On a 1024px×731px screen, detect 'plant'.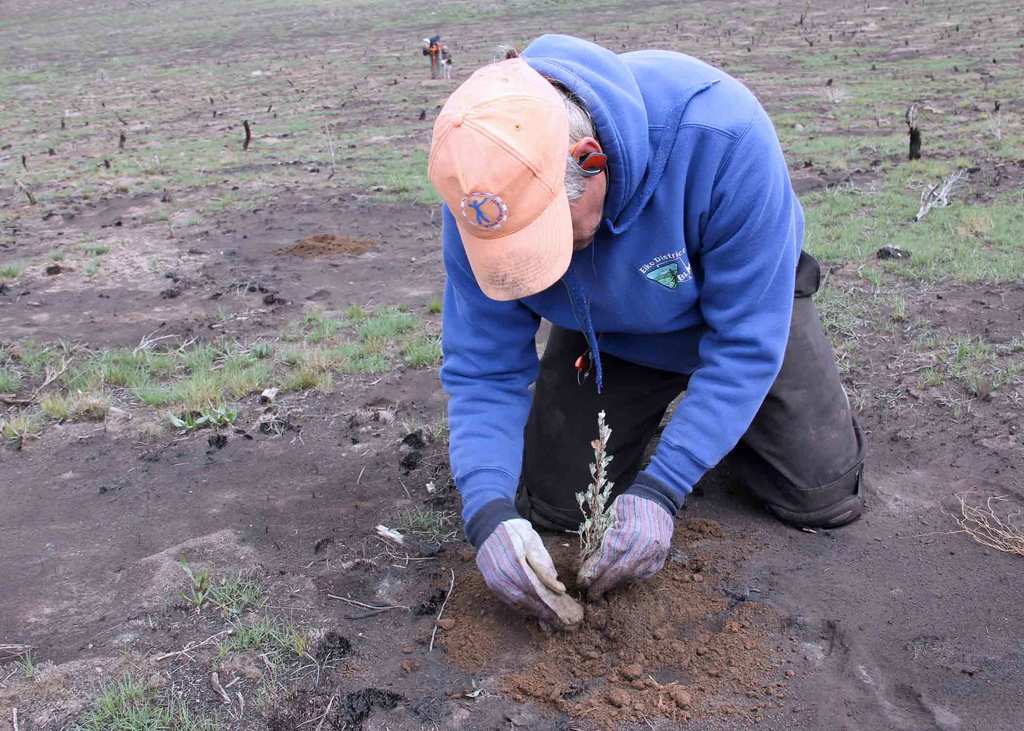
148,259,154,271.
